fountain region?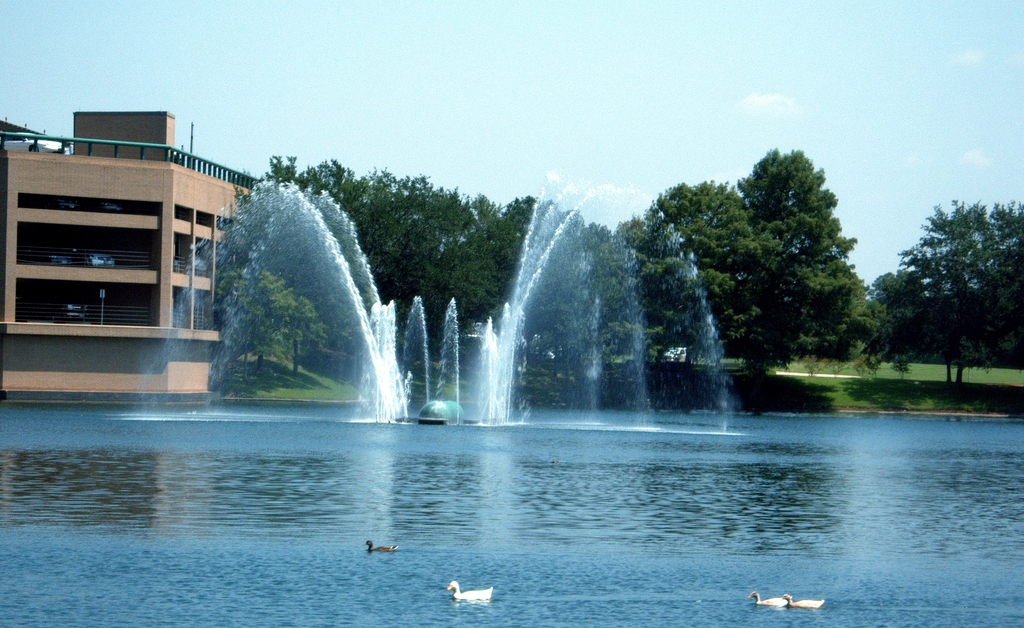
(left=103, top=155, right=740, bottom=429)
